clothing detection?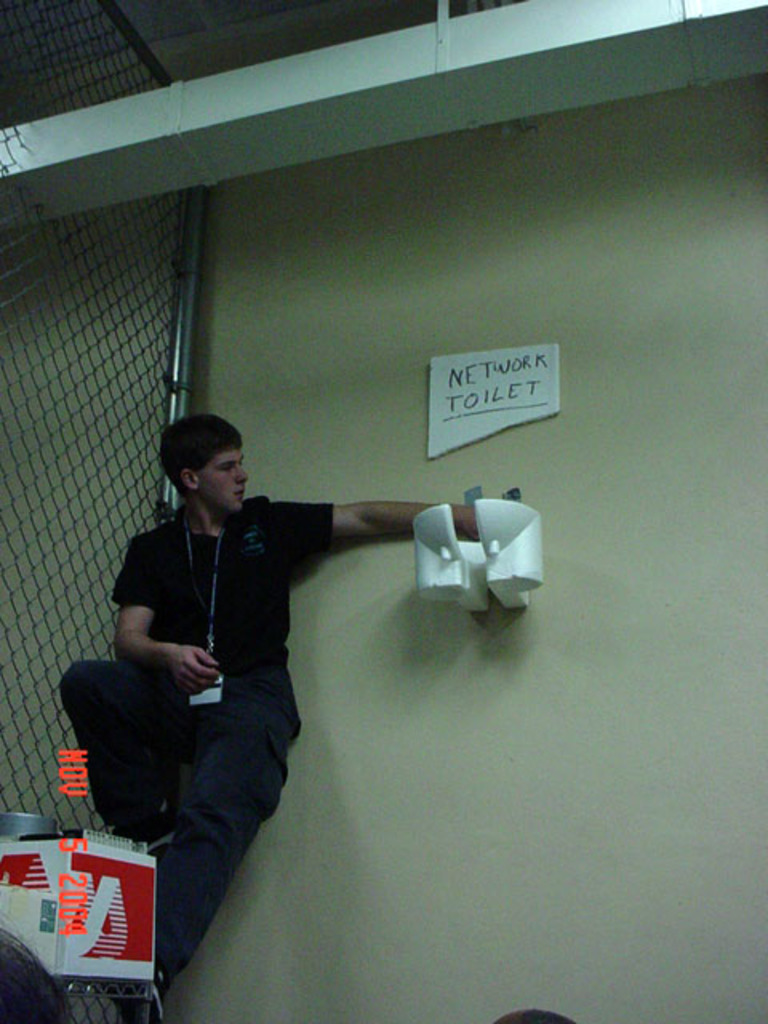
bbox(69, 438, 355, 963)
